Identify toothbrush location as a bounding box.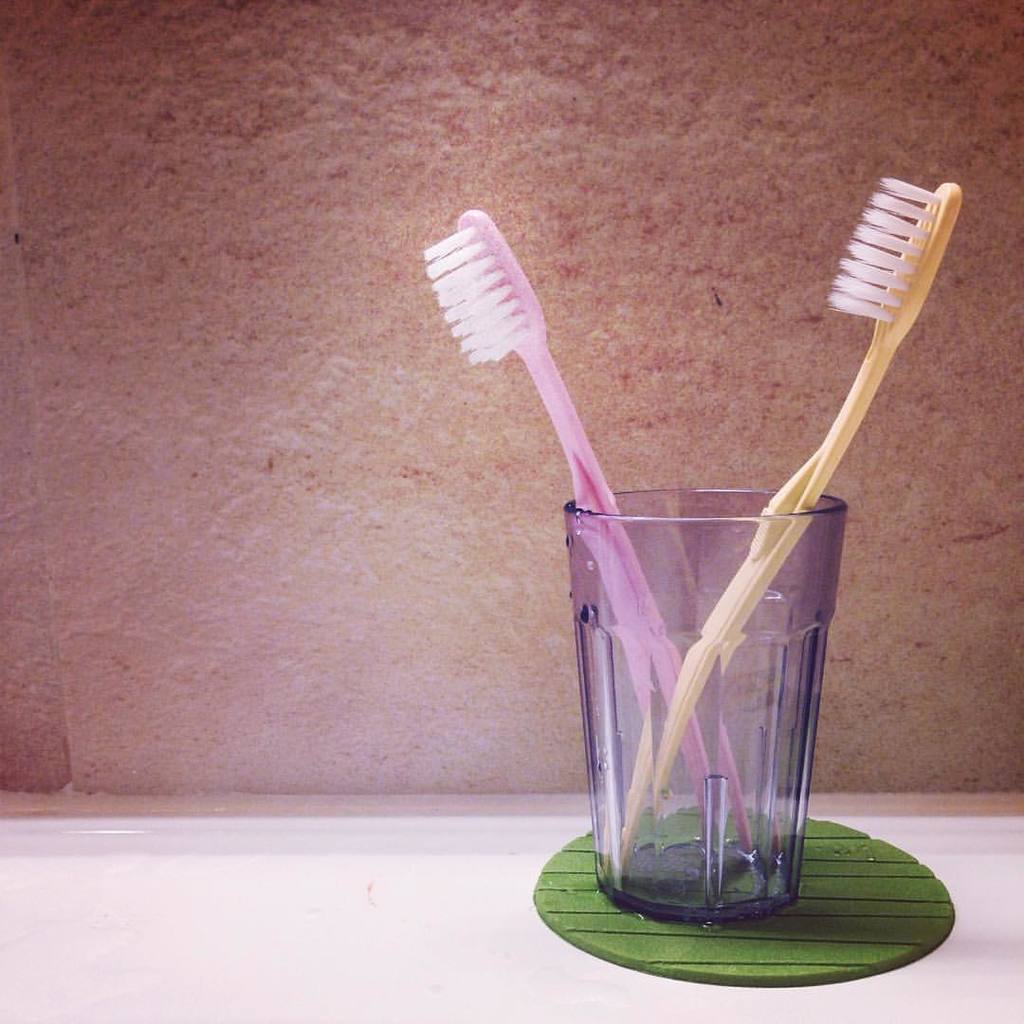
422,211,751,845.
